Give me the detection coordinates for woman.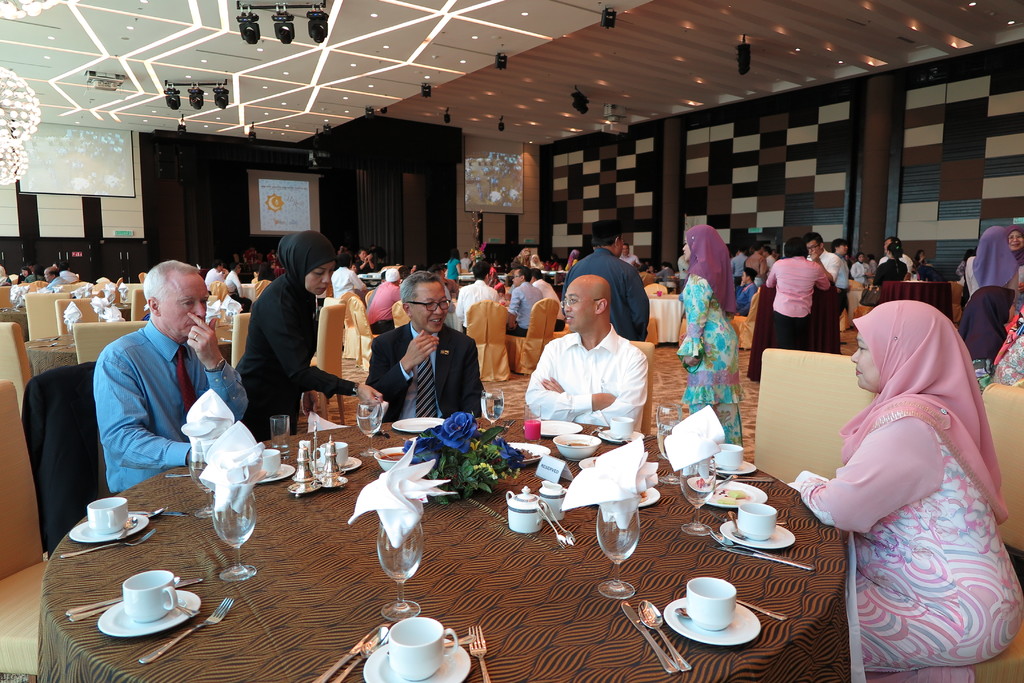
[870, 245, 909, 292].
